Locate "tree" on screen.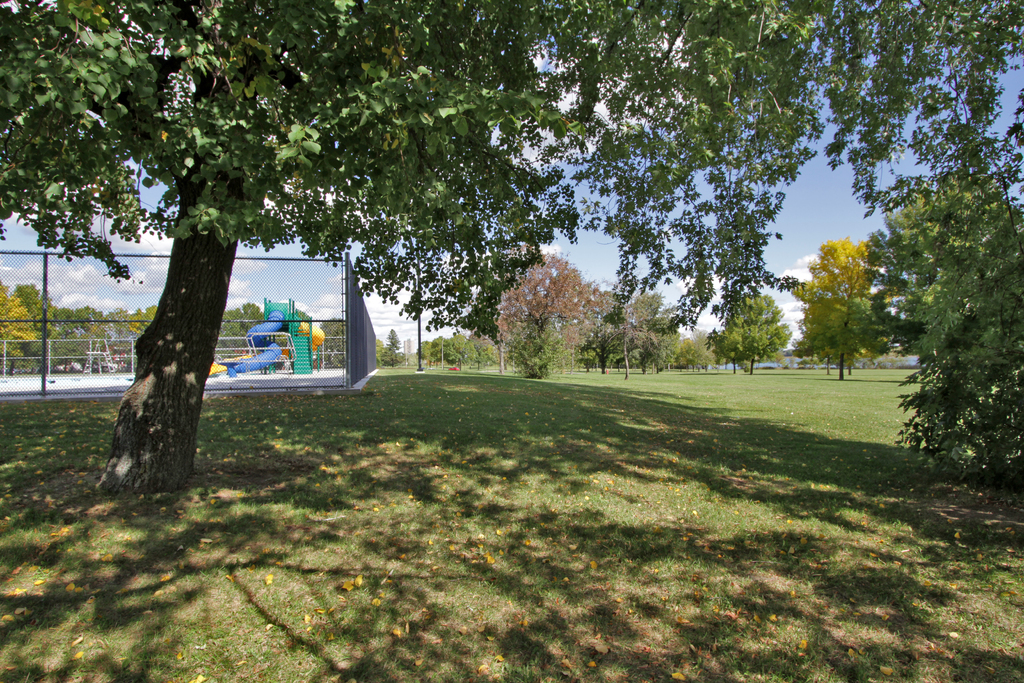
On screen at {"left": 557, "top": 273, "right": 624, "bottom": 384}.
